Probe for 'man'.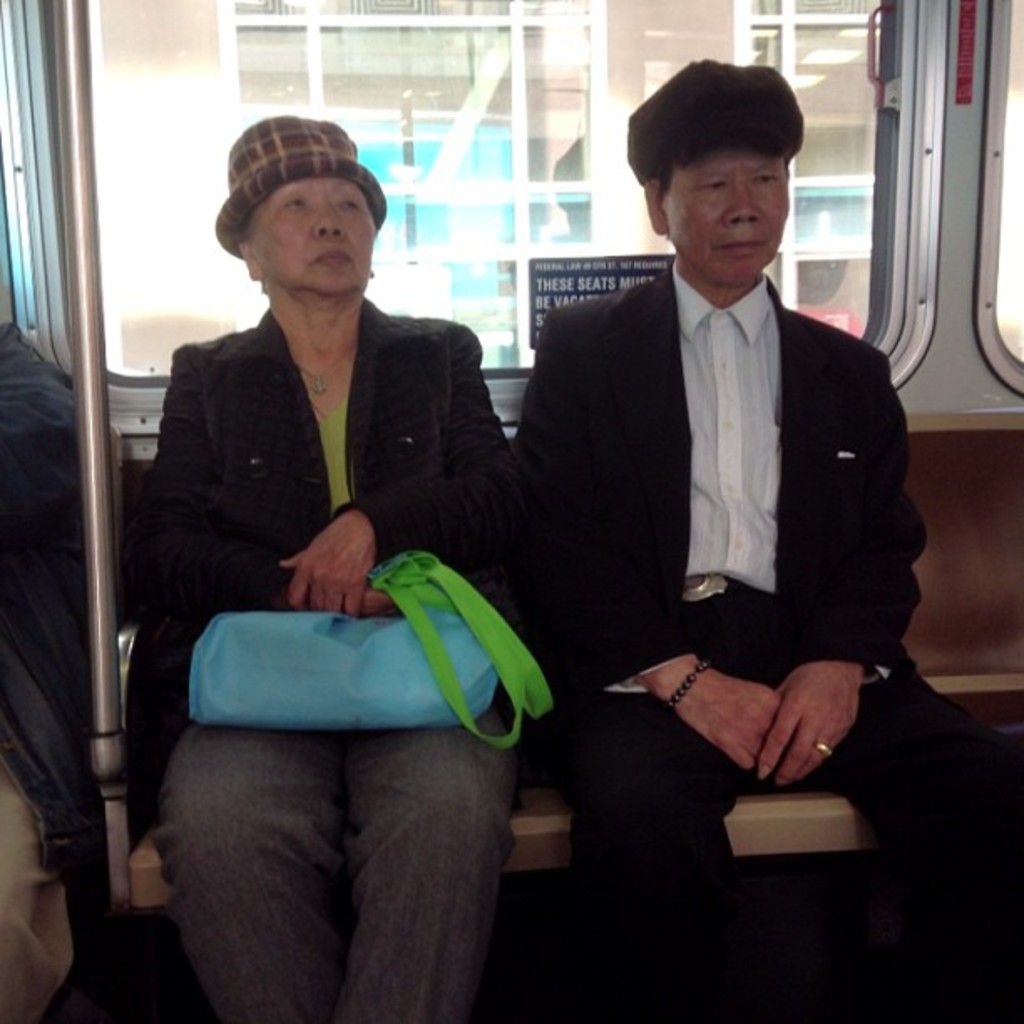
Probe result: rect(502, 89, 947, 872).
